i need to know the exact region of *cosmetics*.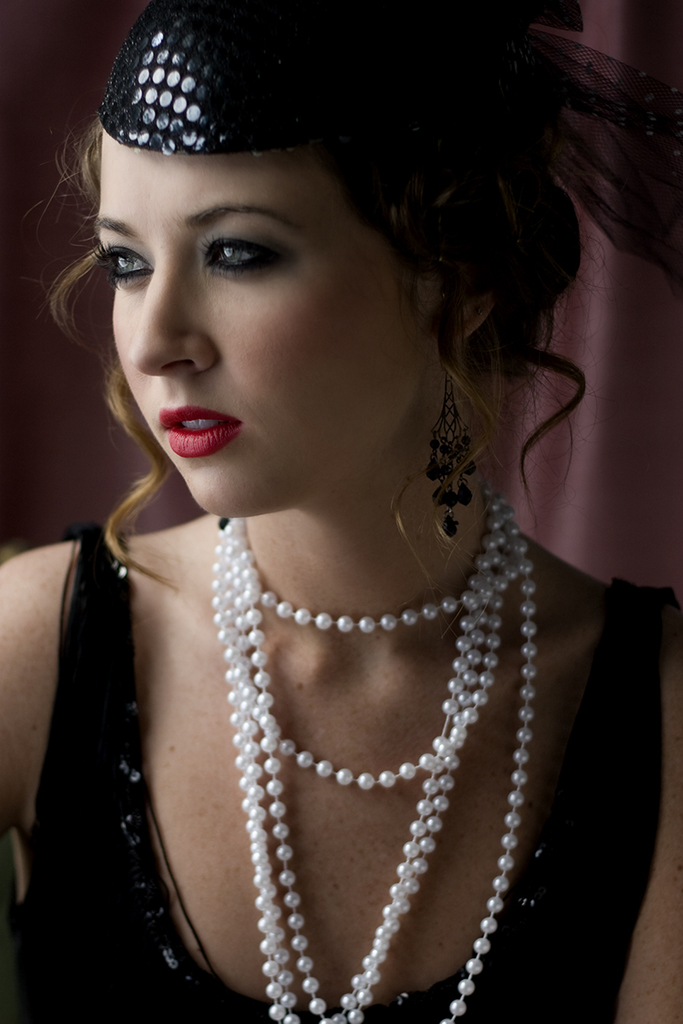
Region: select_region(202, 236, 271, 273).
